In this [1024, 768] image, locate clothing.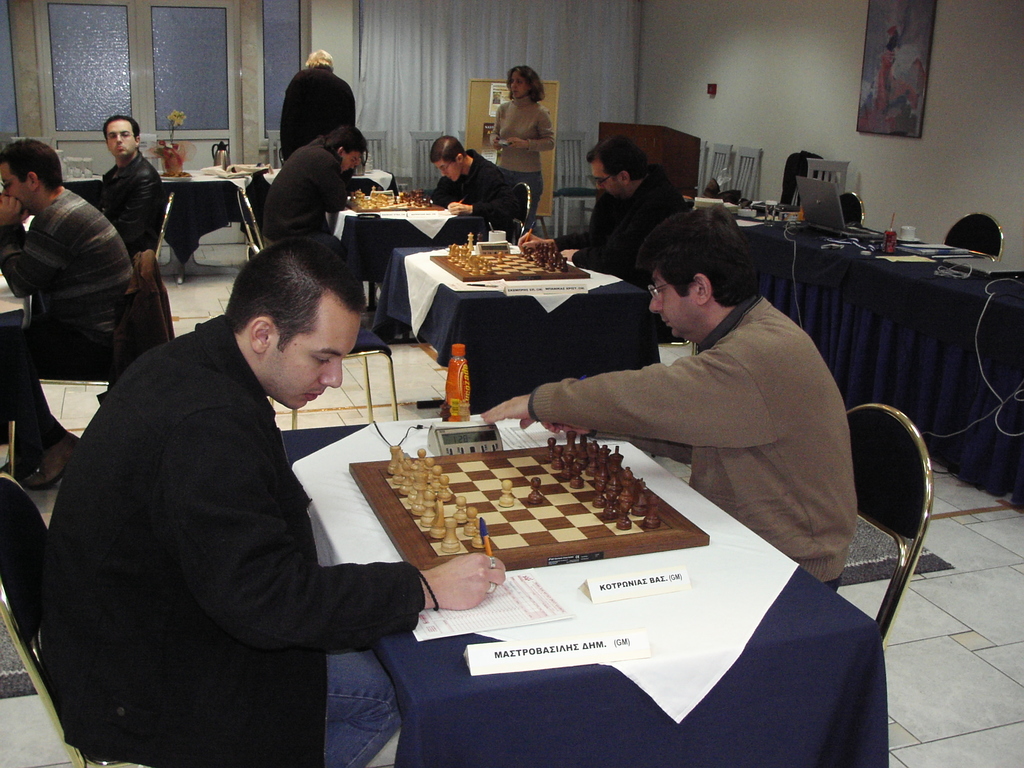
Bounding box: <bbox>429, 146, 533, 239</bbox>.
